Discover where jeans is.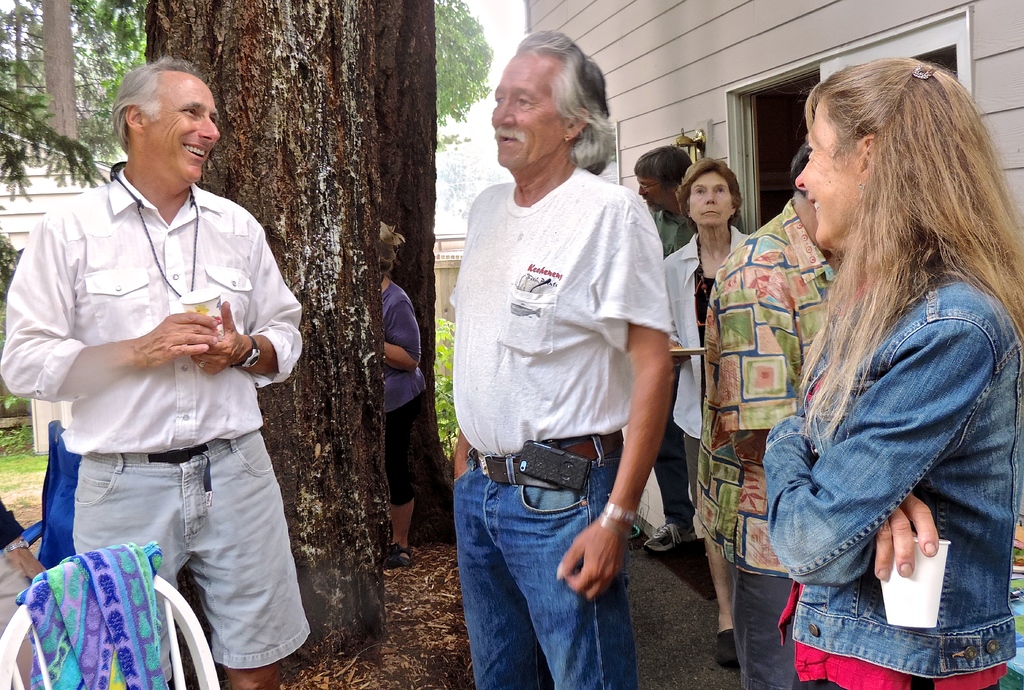
Discovered at 440 450 630 682.
